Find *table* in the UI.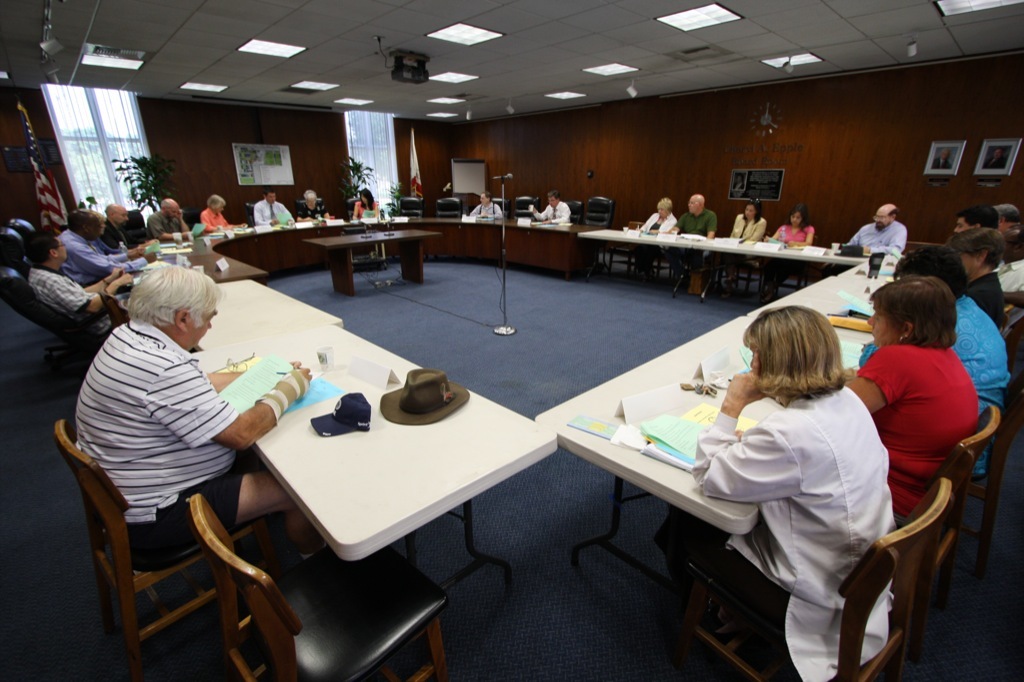
UI element at region(138, 213, 408, 287).
